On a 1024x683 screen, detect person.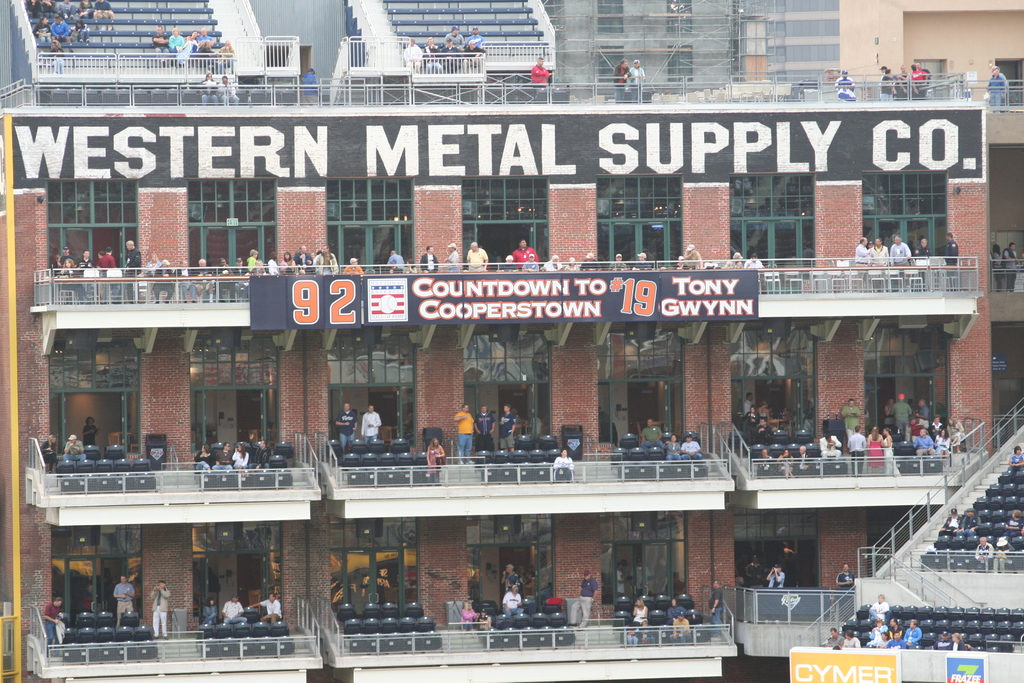
[left=833, top=559, right=854, bottom=590].
